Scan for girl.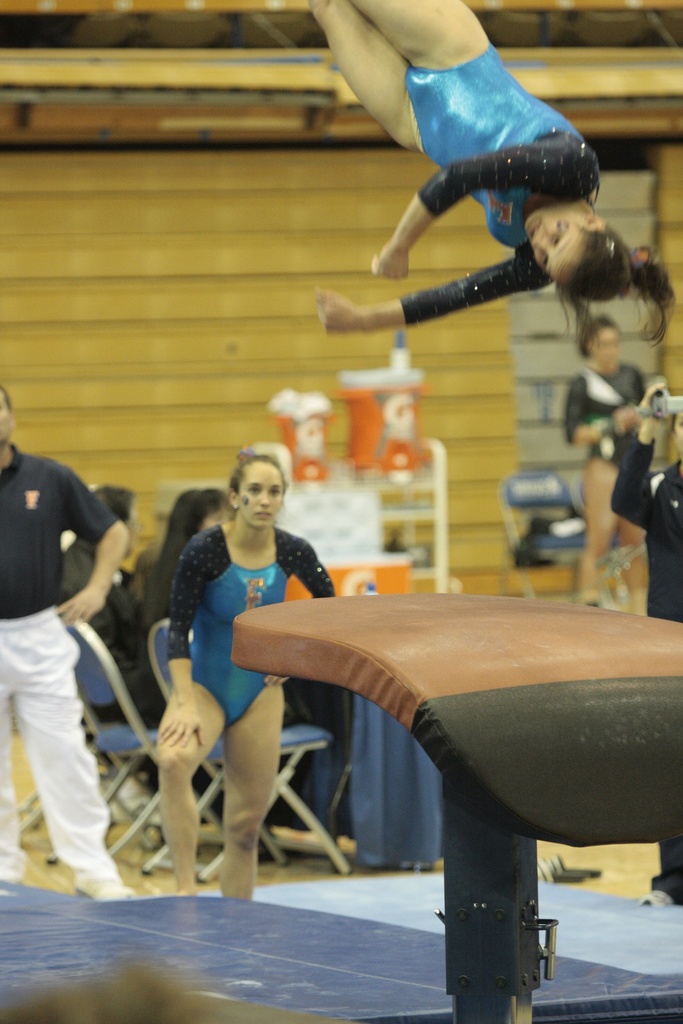
Scan result: bbox=(566, 318, 654, 596).
